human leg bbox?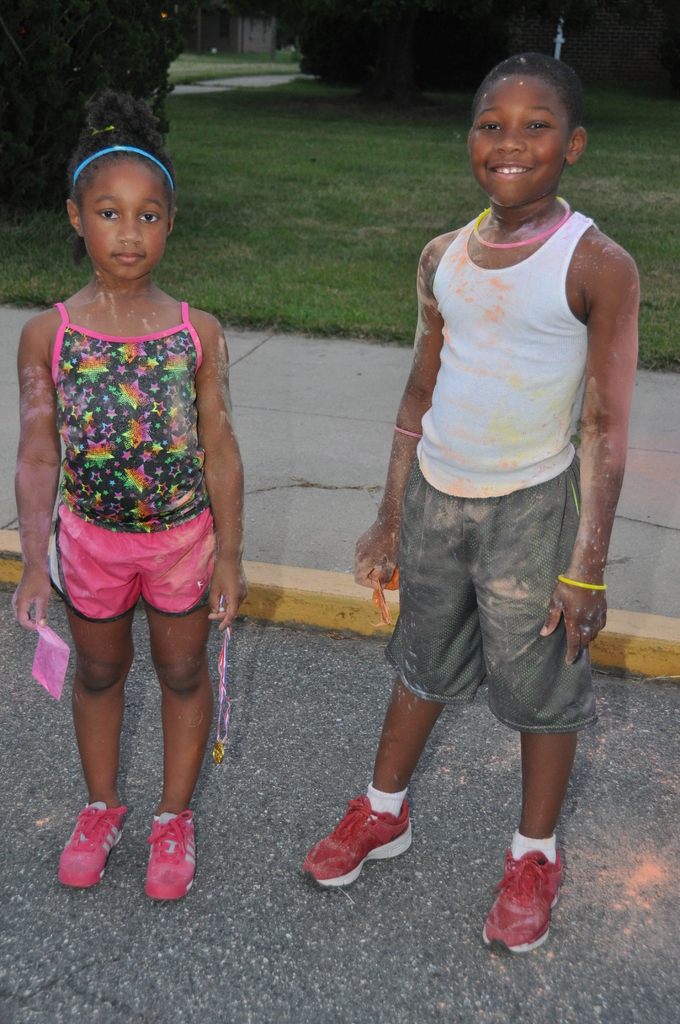
detection(458, 449, 602, 952)
